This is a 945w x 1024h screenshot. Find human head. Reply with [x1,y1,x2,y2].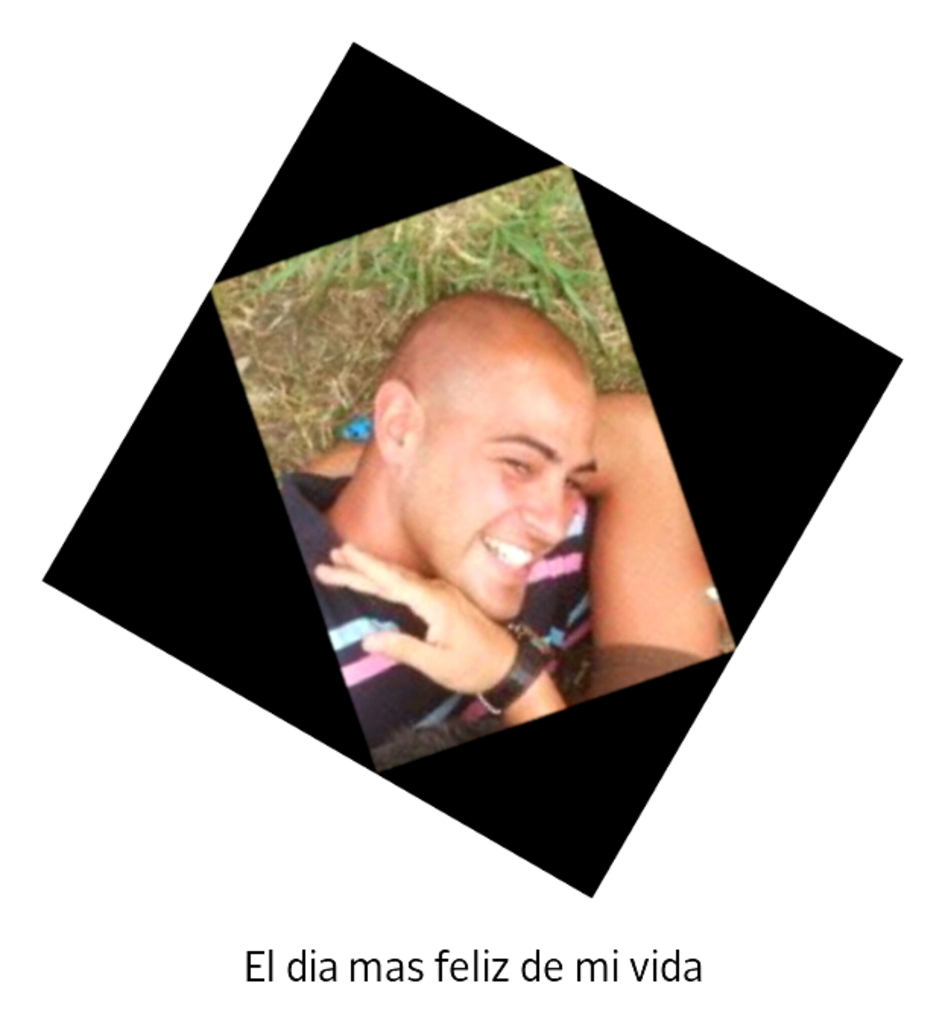
[345,277,609,602].
